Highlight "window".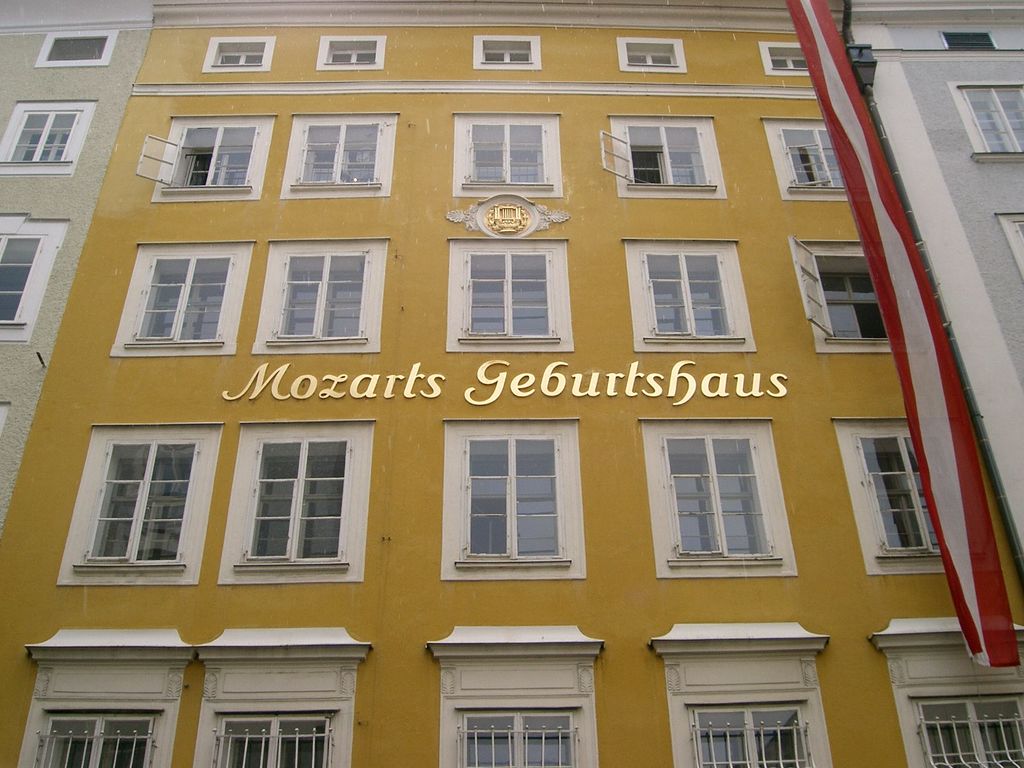
Highlighted region: bbox=[0, 227, 46, 331].
